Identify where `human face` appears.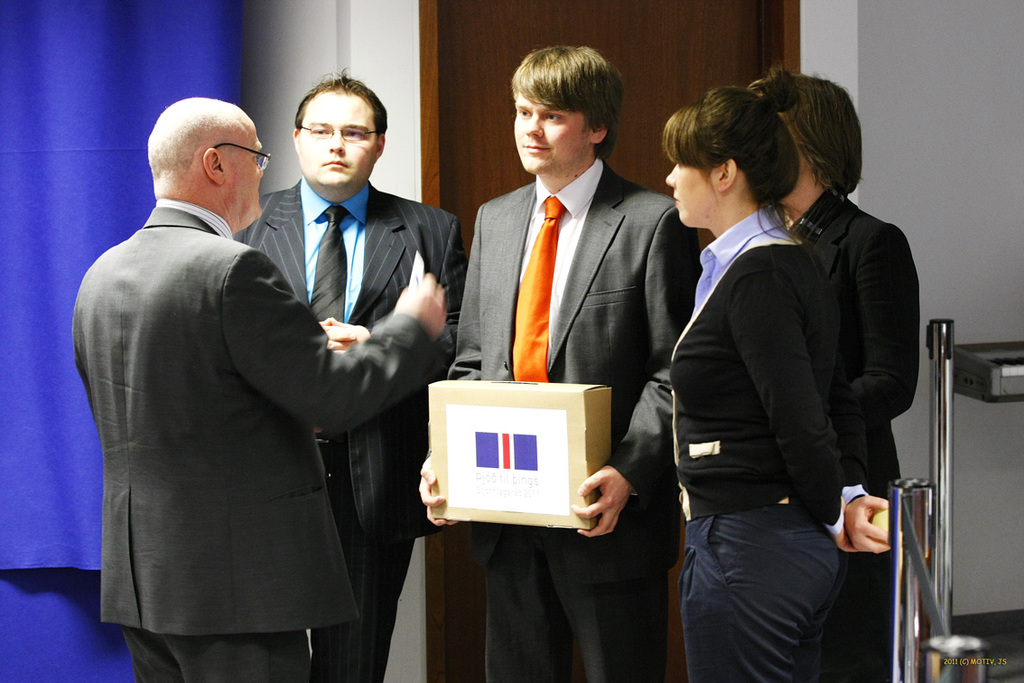
Appears at select_region(297, 92, 378, 196).
